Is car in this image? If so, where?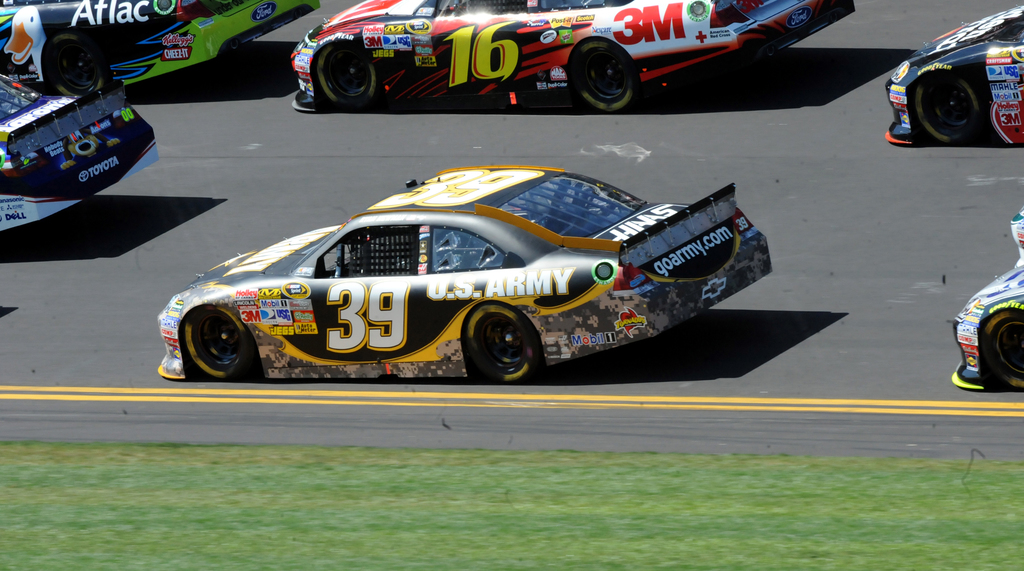
Yes, at {"left": 0, "top": 8, "right": 314, "bottom": 95}.
